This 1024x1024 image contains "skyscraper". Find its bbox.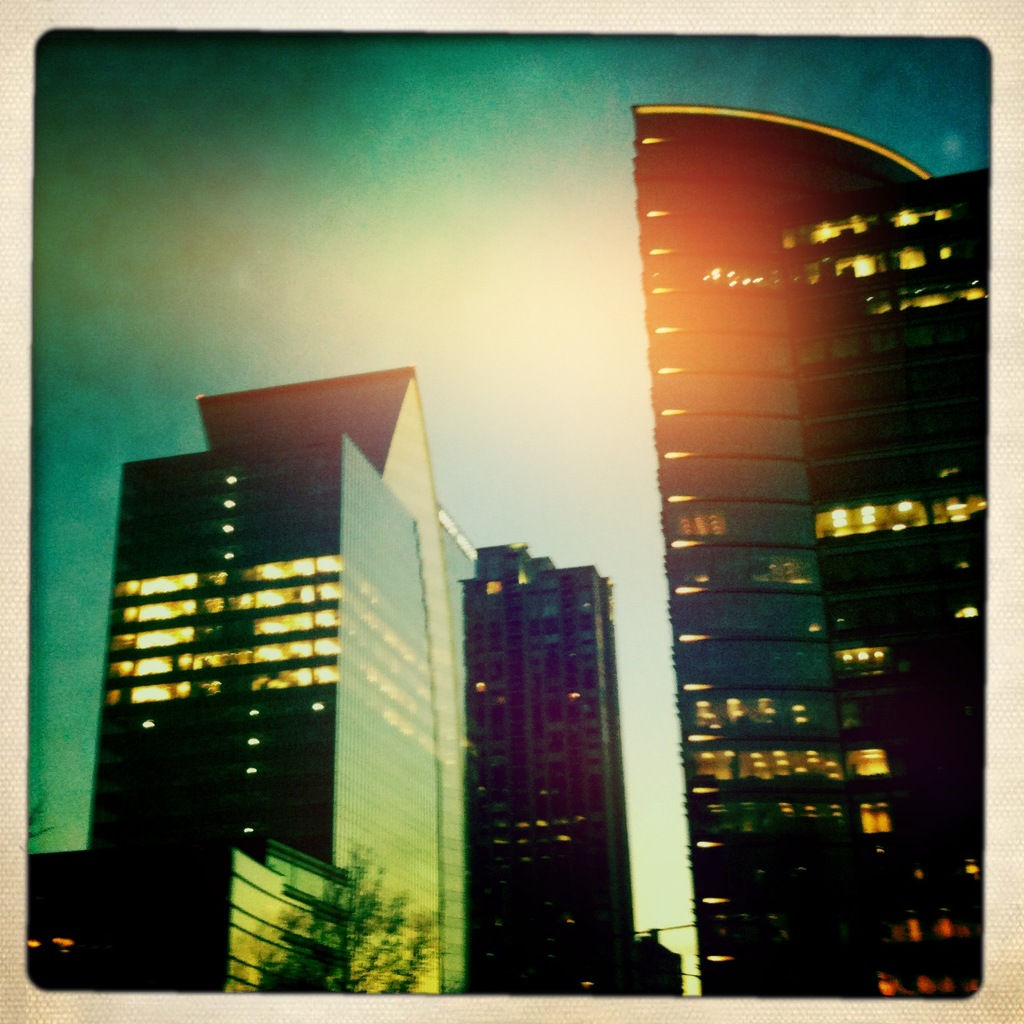
Rect(625, 106, 993, 1003).
